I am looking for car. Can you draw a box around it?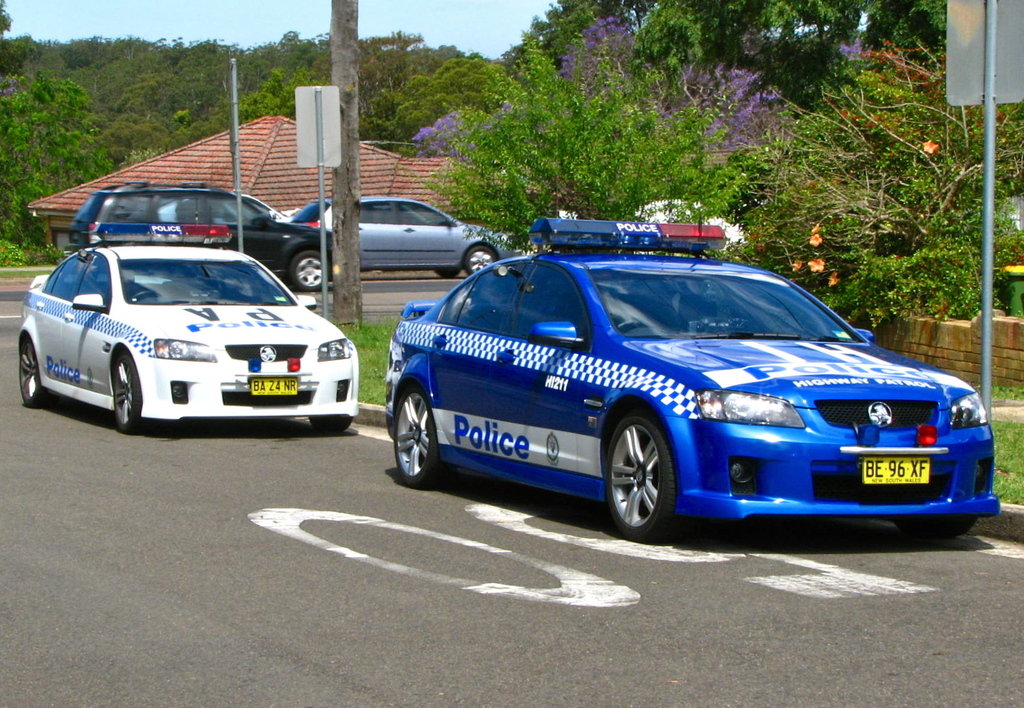
Sure, the bounding box is (x1=67, y1=186, x2=331, y2=284).
